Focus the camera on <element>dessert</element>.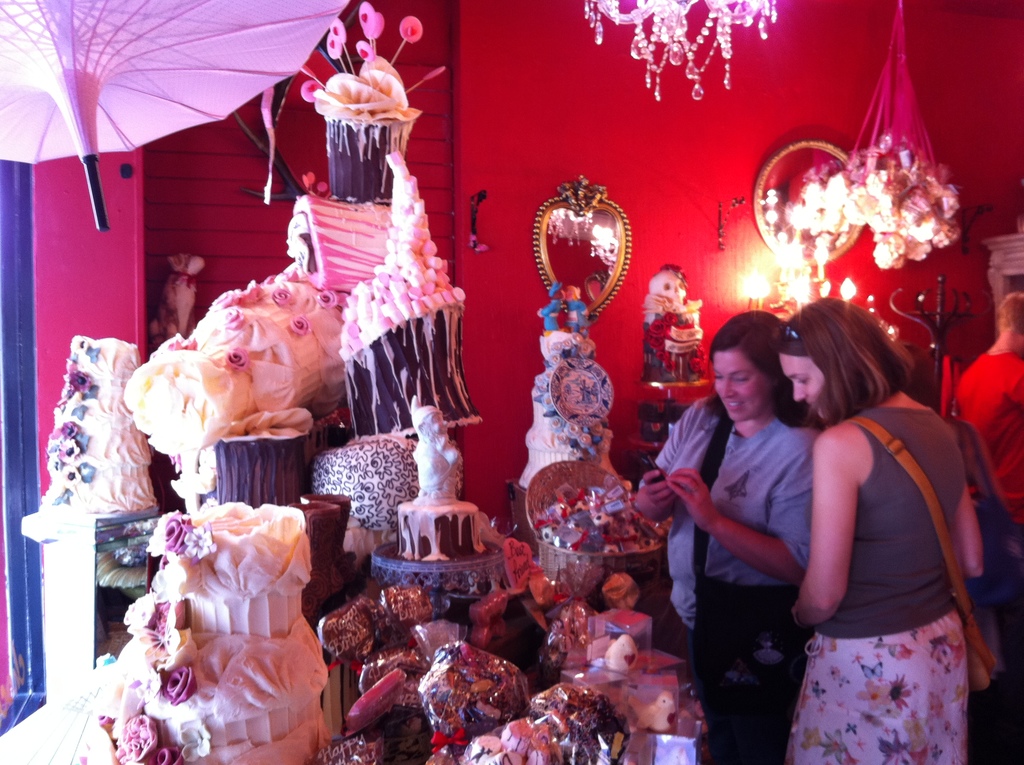
Focus region: bbox(390, 399, 477, 571).
